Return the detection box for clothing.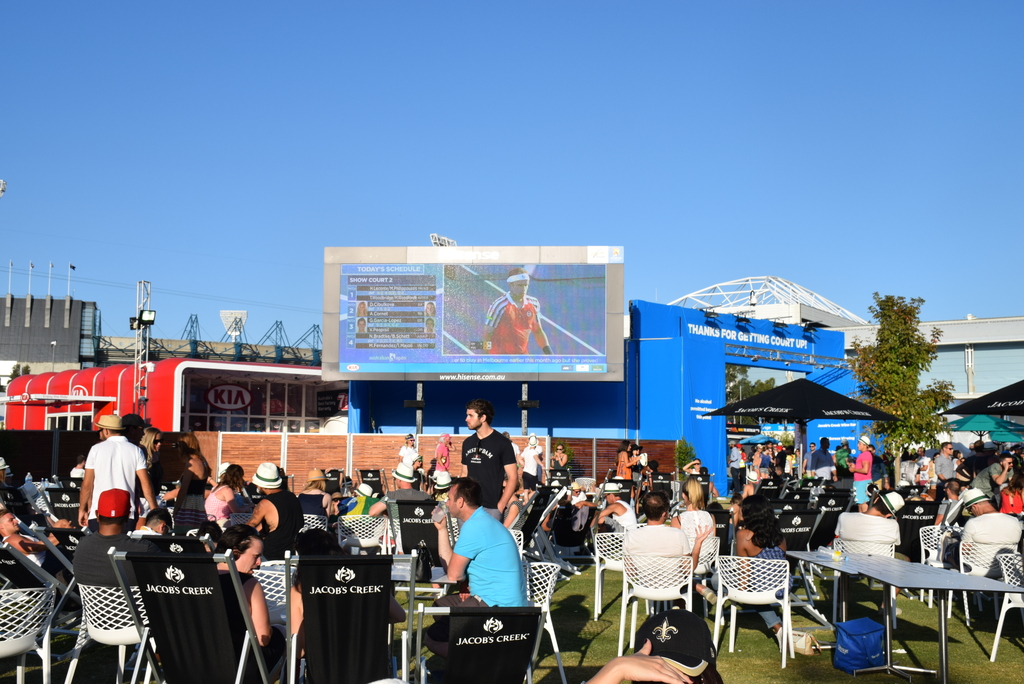
l=458, t=424, r=515, b=507.
